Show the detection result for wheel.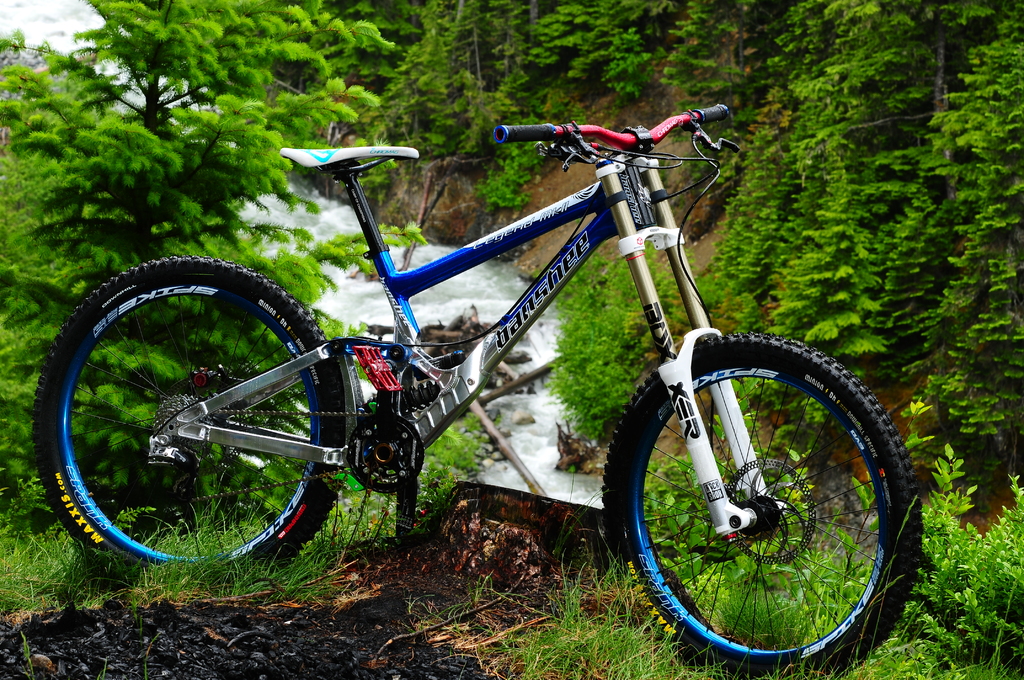
bbox(616, 341, 915, 661).
